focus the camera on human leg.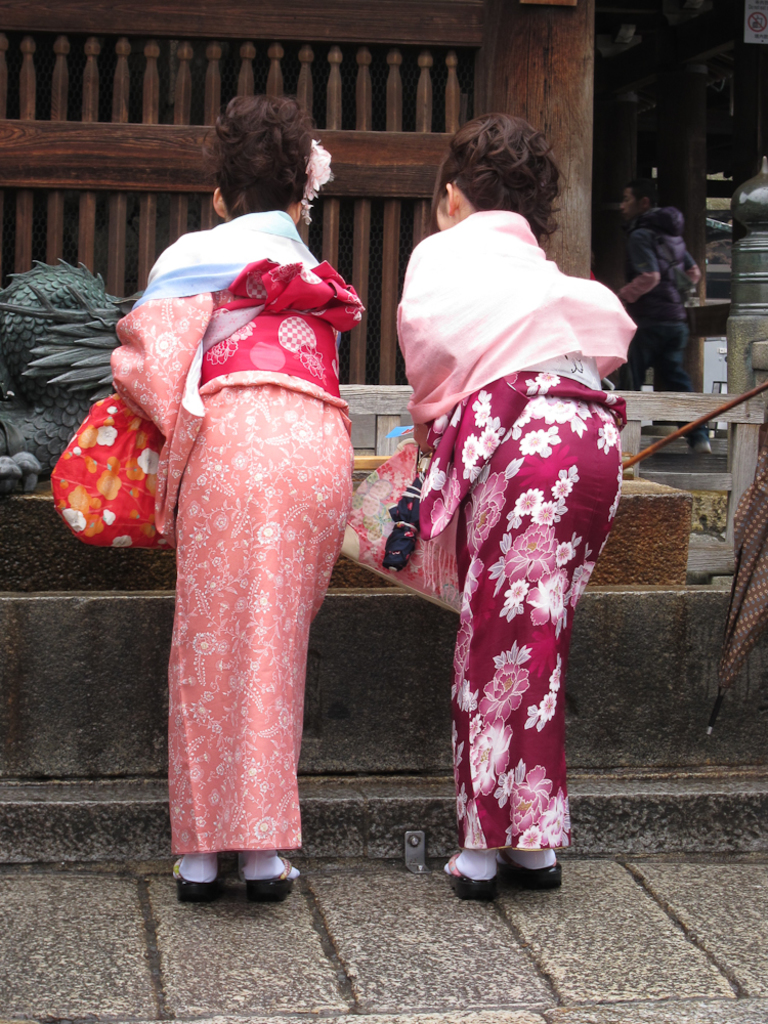
Focus region: (234,384,353,909).
